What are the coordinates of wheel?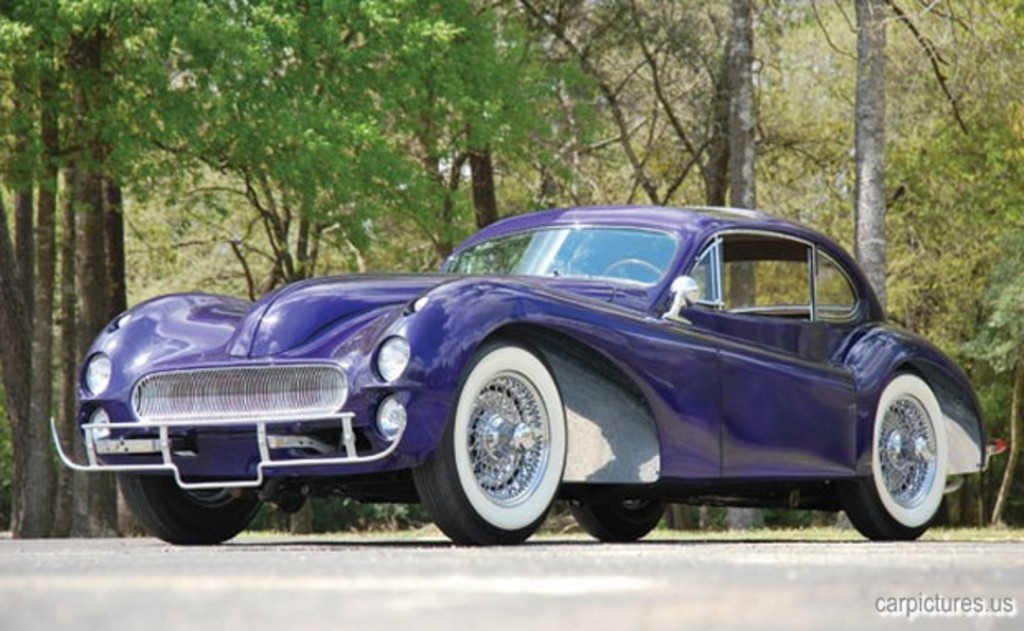
x1=408 y1=334 x2=567 y2=545.
